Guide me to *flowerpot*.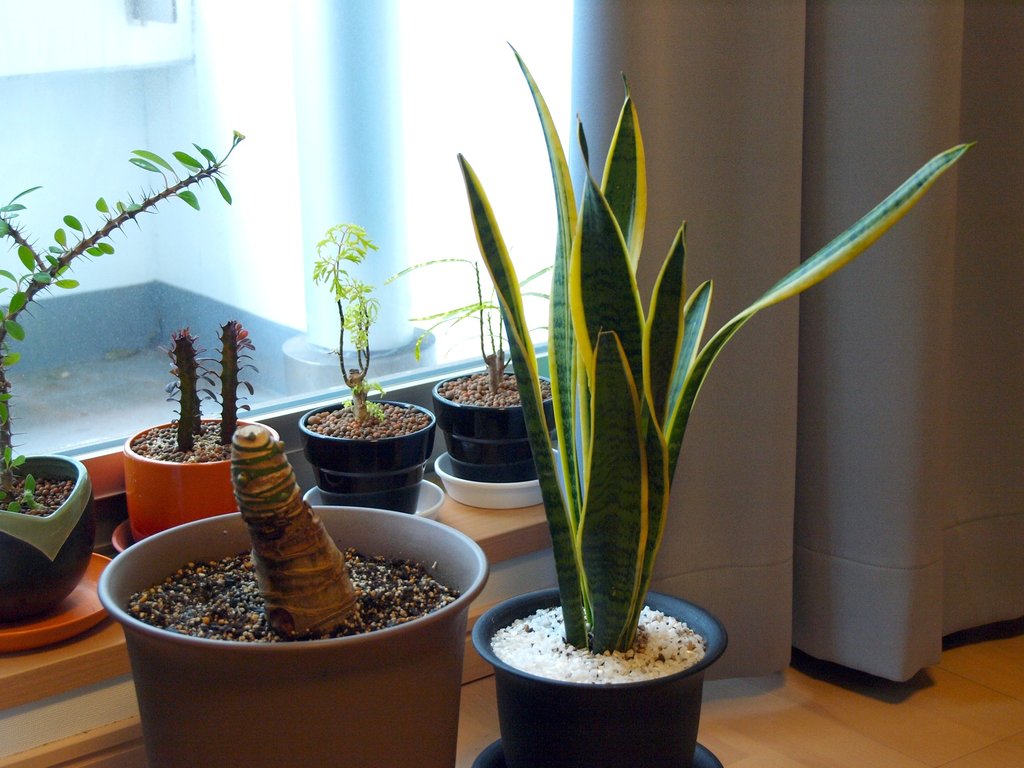
Guidance: 97/504/488/767.
